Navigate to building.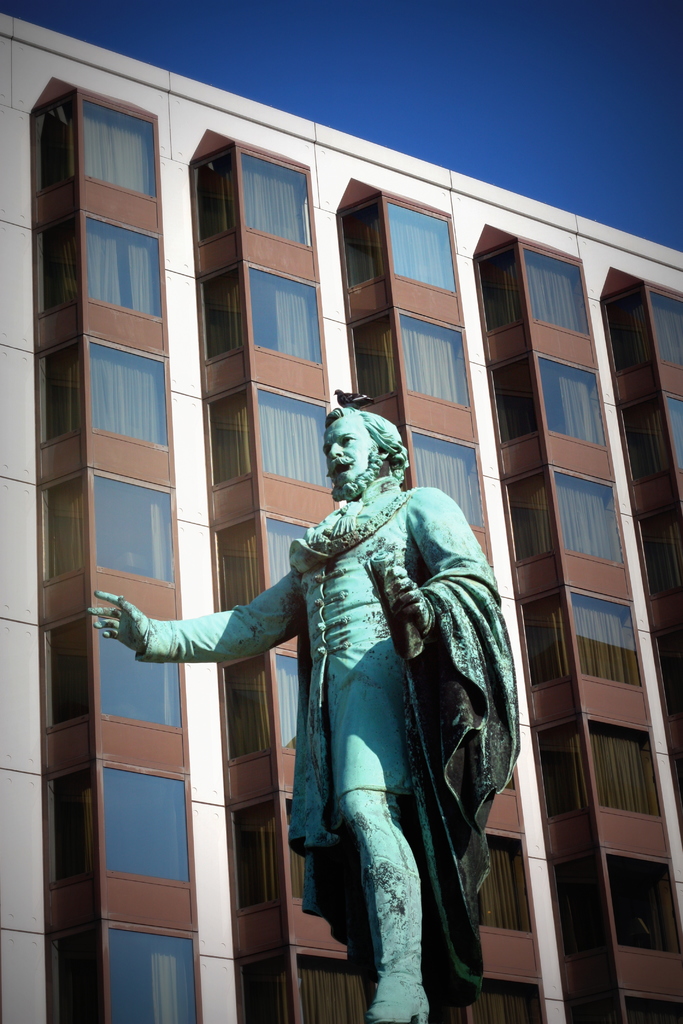
Navigation target: locate(0, 13, 682, 1023).
